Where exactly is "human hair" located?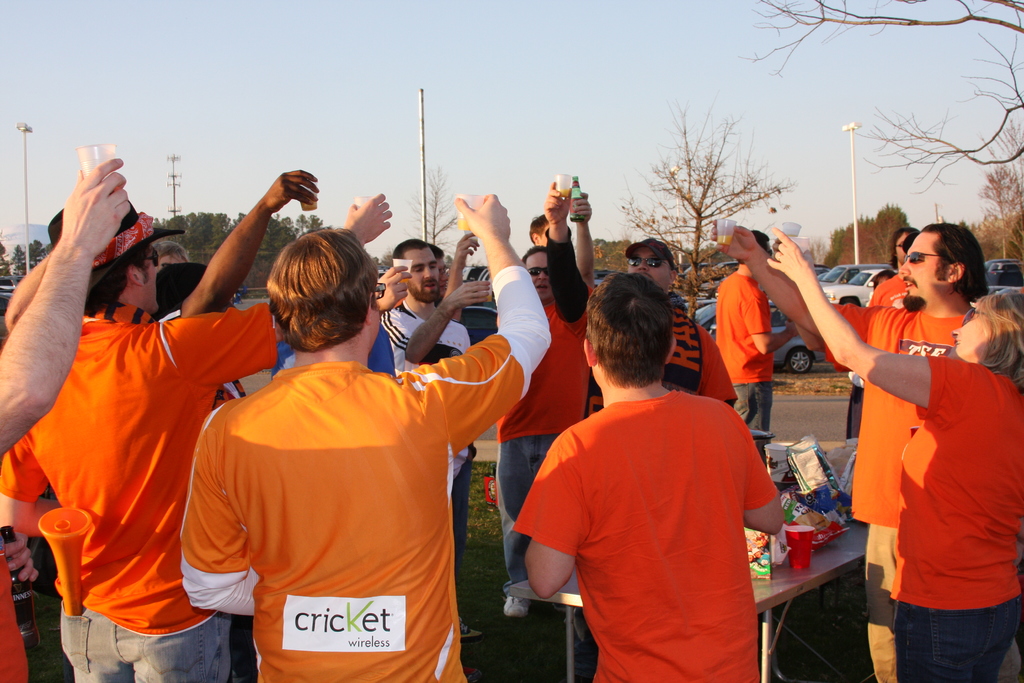
Its bounding box is l=749, t=229, r=767, b=252.
